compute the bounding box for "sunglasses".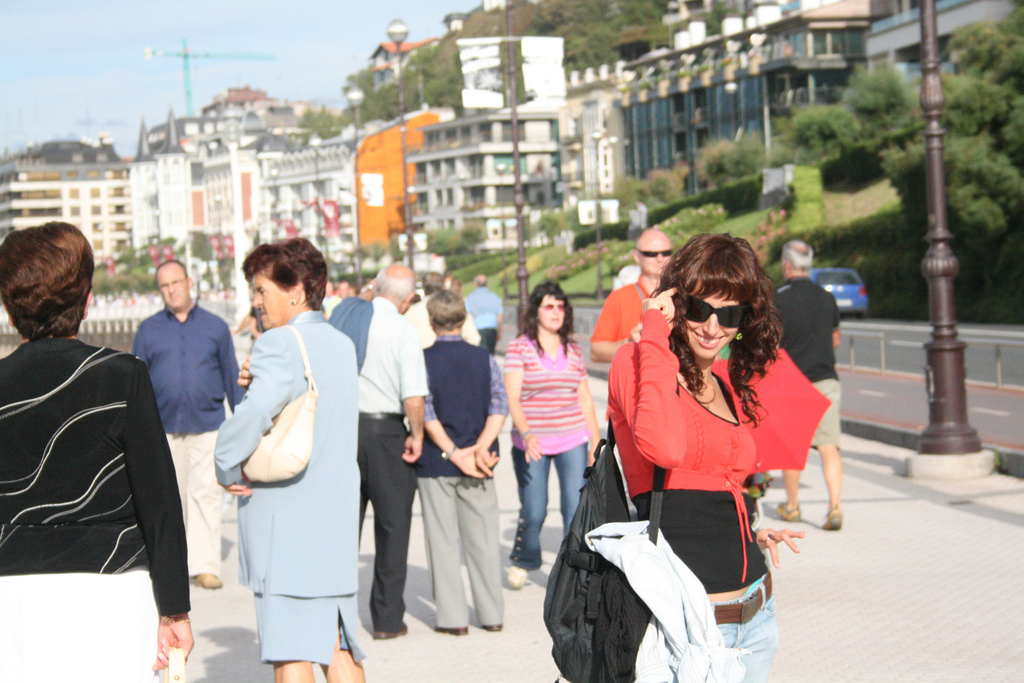
x1=538, y1=300, x2=568, y2=311.
